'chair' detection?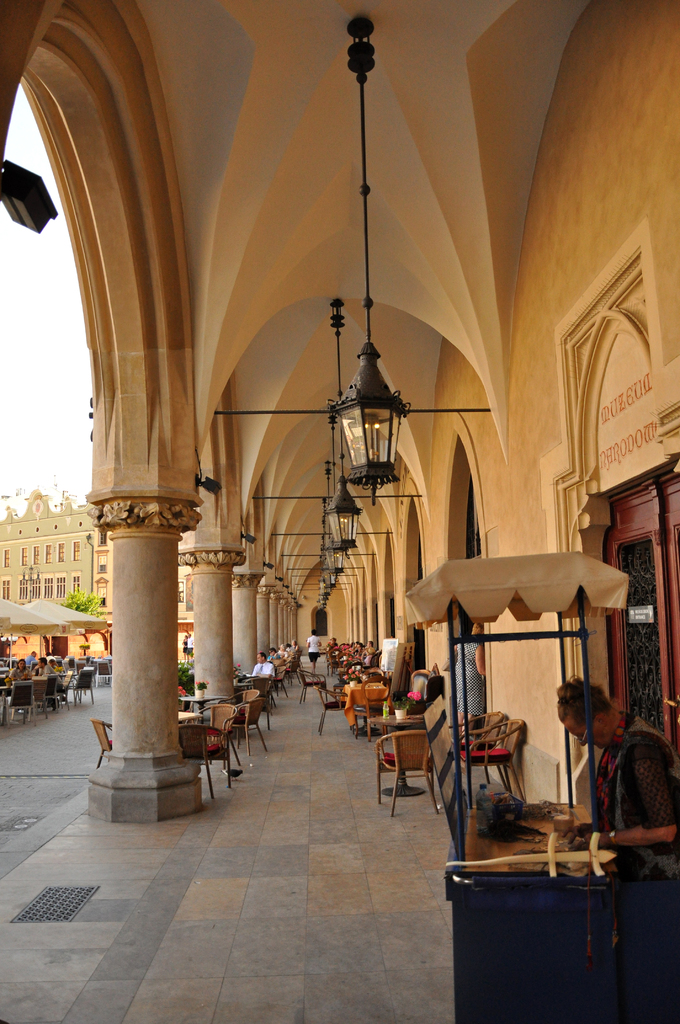
(200, 701, 237, 769)
